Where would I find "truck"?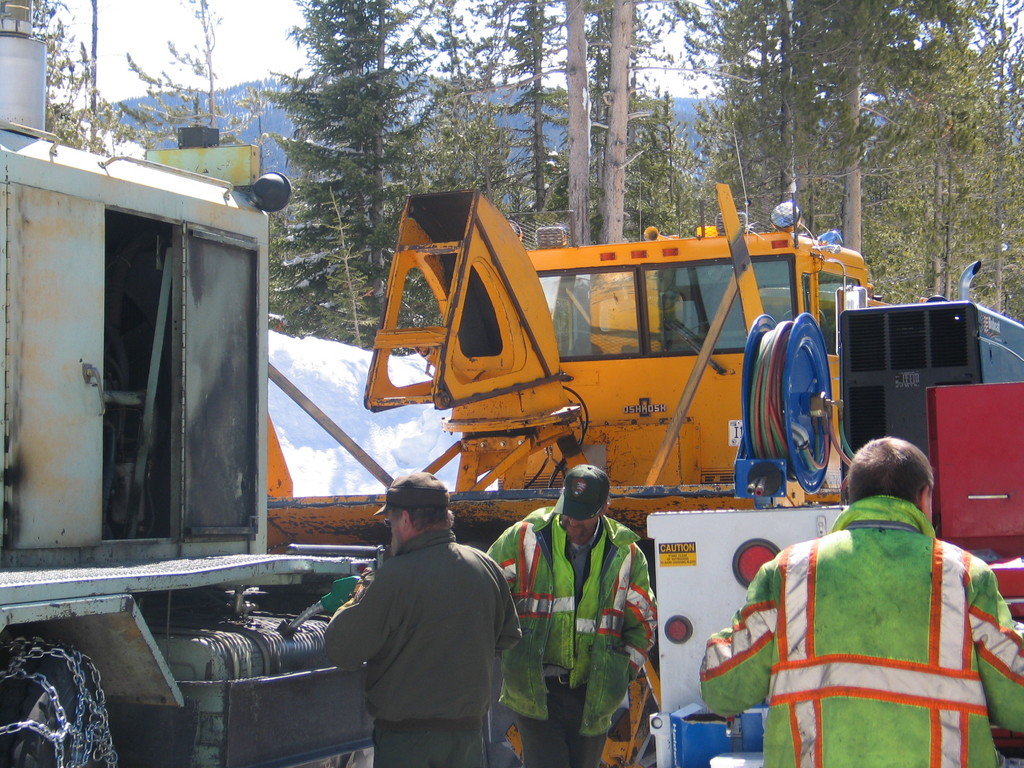
At [220, 221, 890, 643].
